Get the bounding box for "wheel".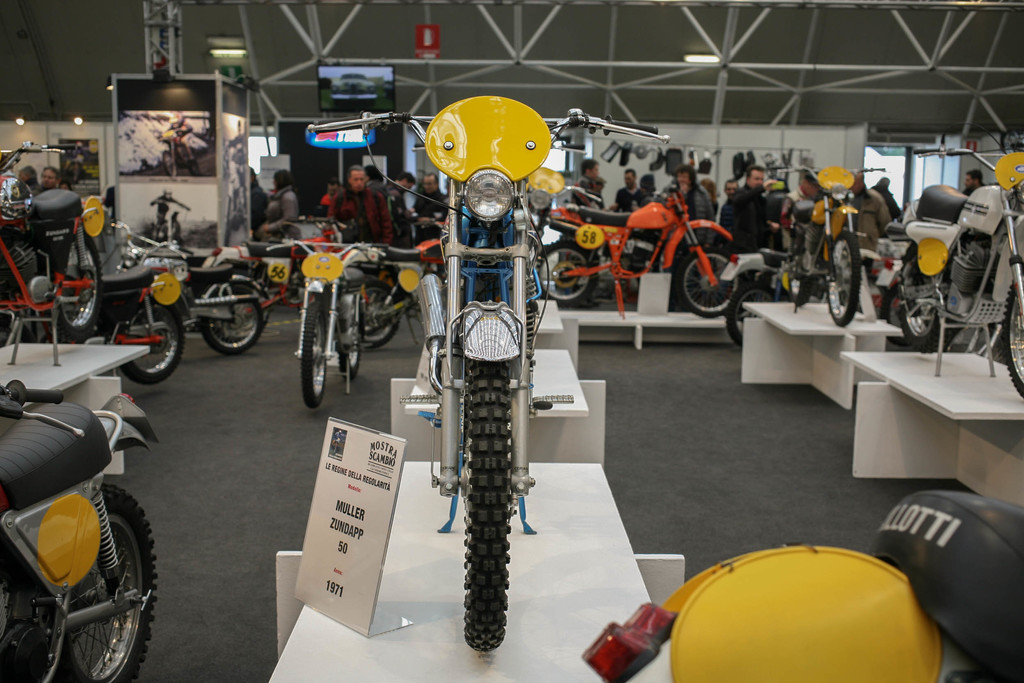
left=109, top=304, right=189, bottom=388.
